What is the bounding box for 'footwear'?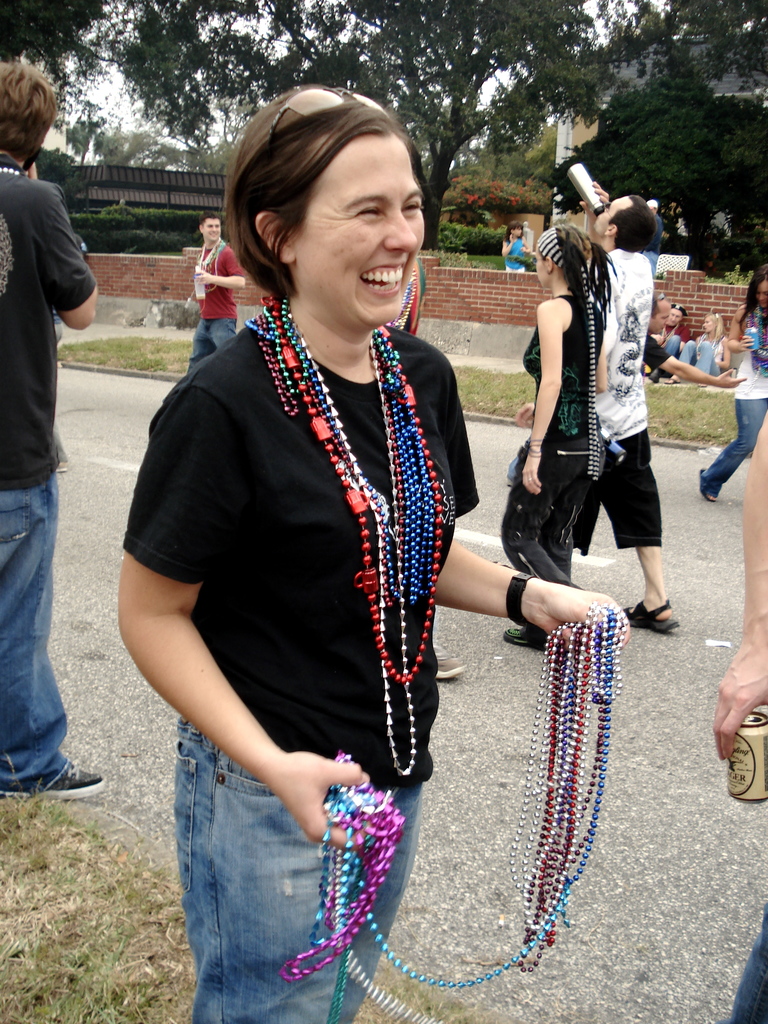
(665, 376, 679, 386).
